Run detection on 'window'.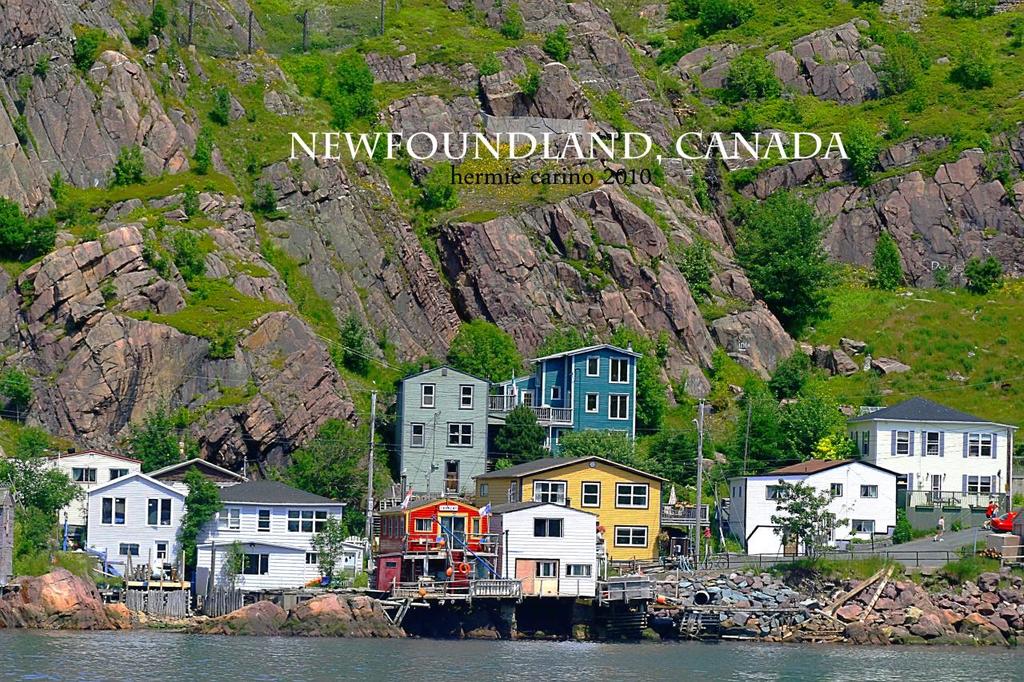
Result: 74,465,97,489.
